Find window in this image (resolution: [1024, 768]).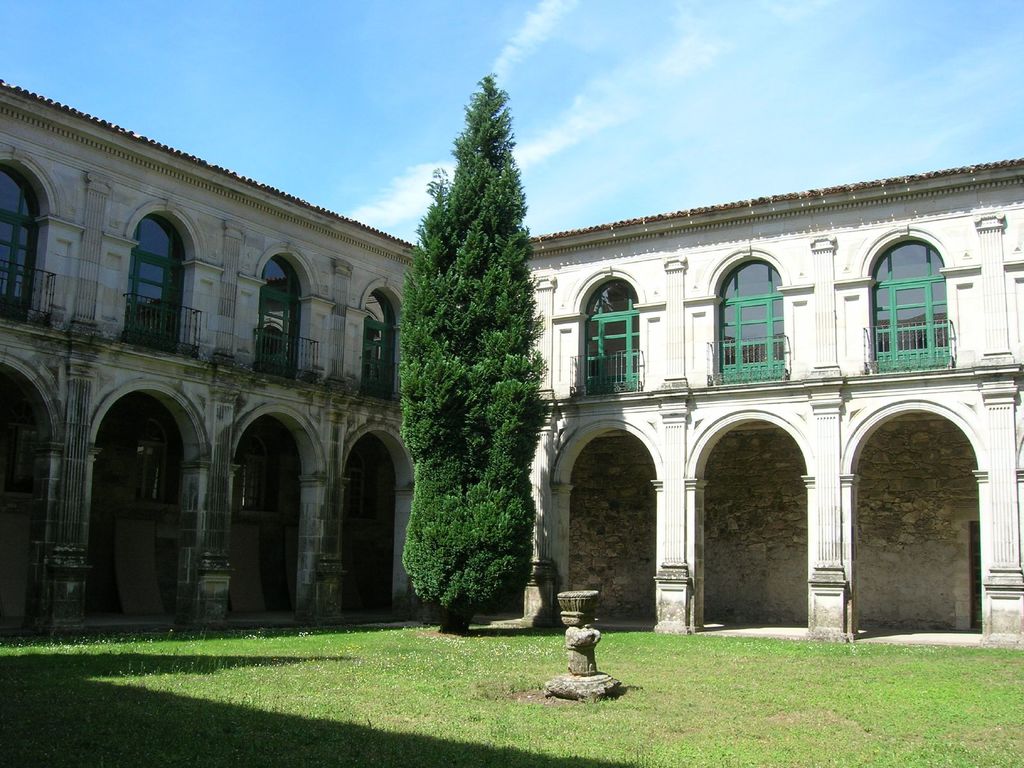
(x1=770, y1=297, x2=785, y2=365).
